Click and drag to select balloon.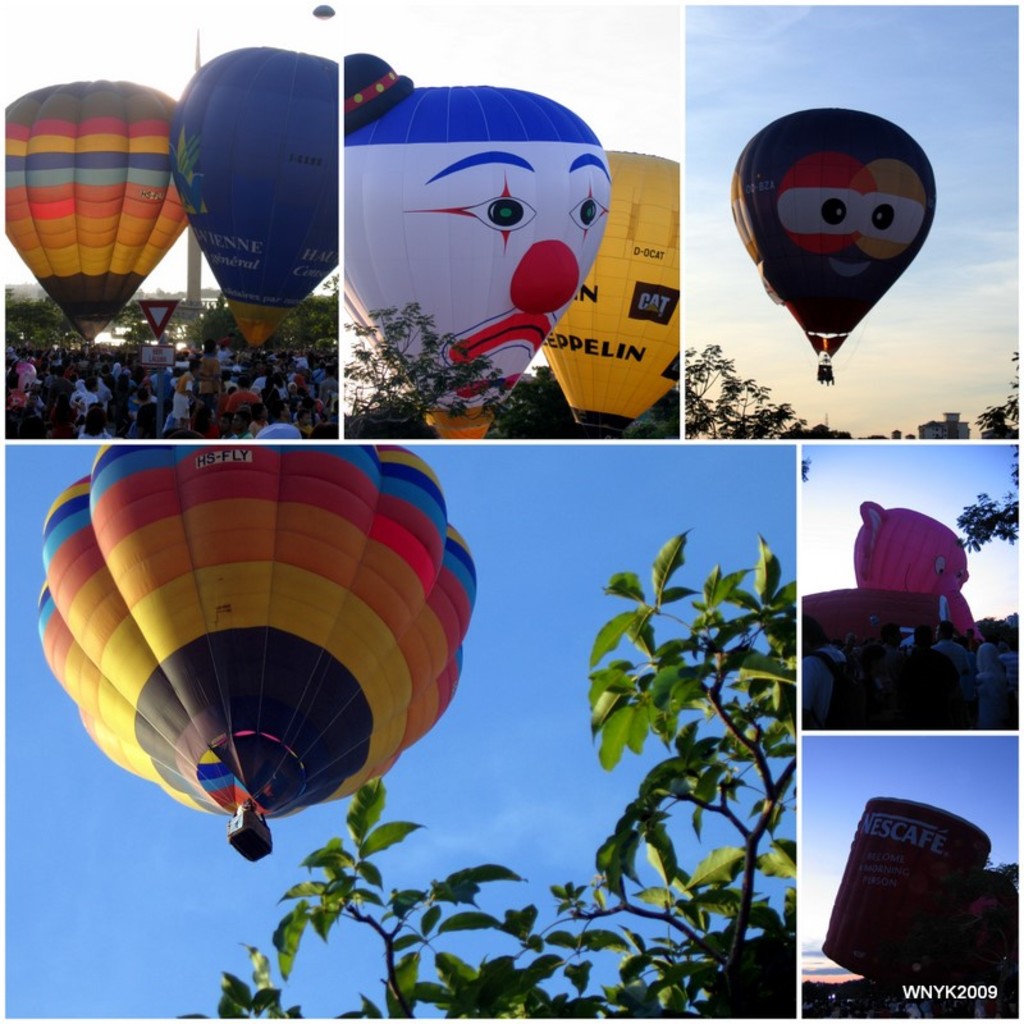
Selection: rect(817, 799, 997, 988).
